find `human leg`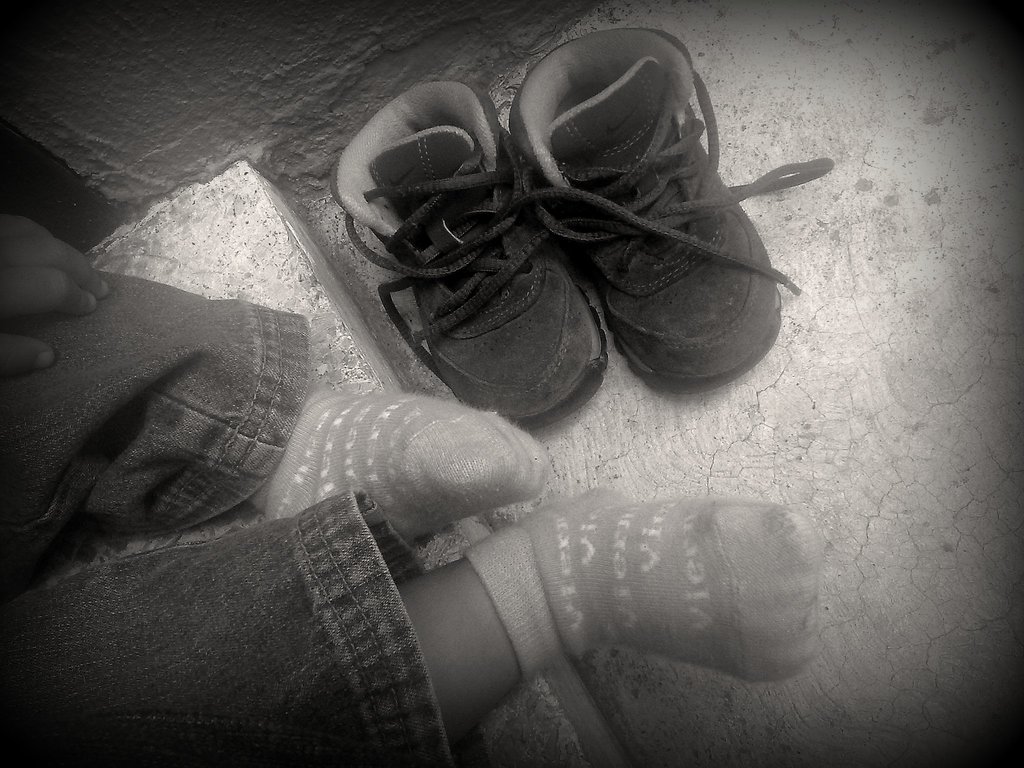
Rect(0, 298, 546, 540)
